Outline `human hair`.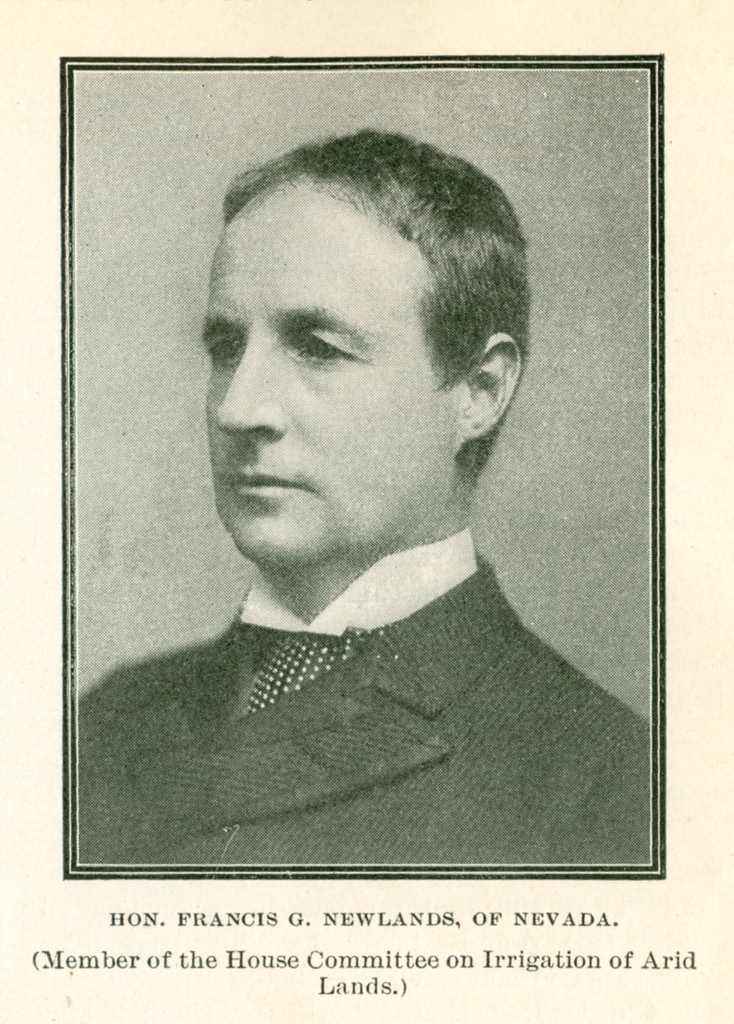
Outline: [left=175, top=119, right=524, bottom=507].
